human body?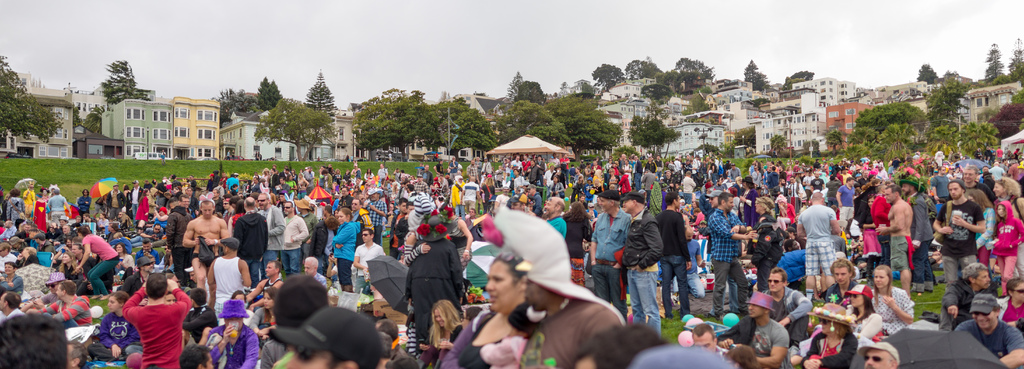
l=125, t=179, r=144, b=216
